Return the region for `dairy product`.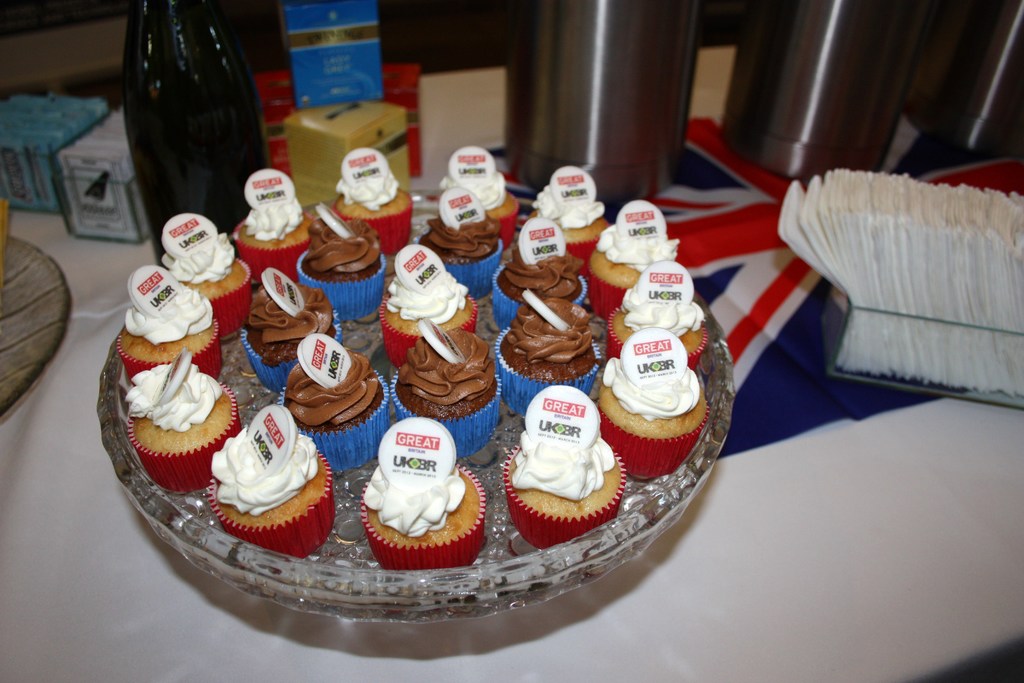
{"x1": 314, "y1": 217, "x2": 376, "y2": 272}.
